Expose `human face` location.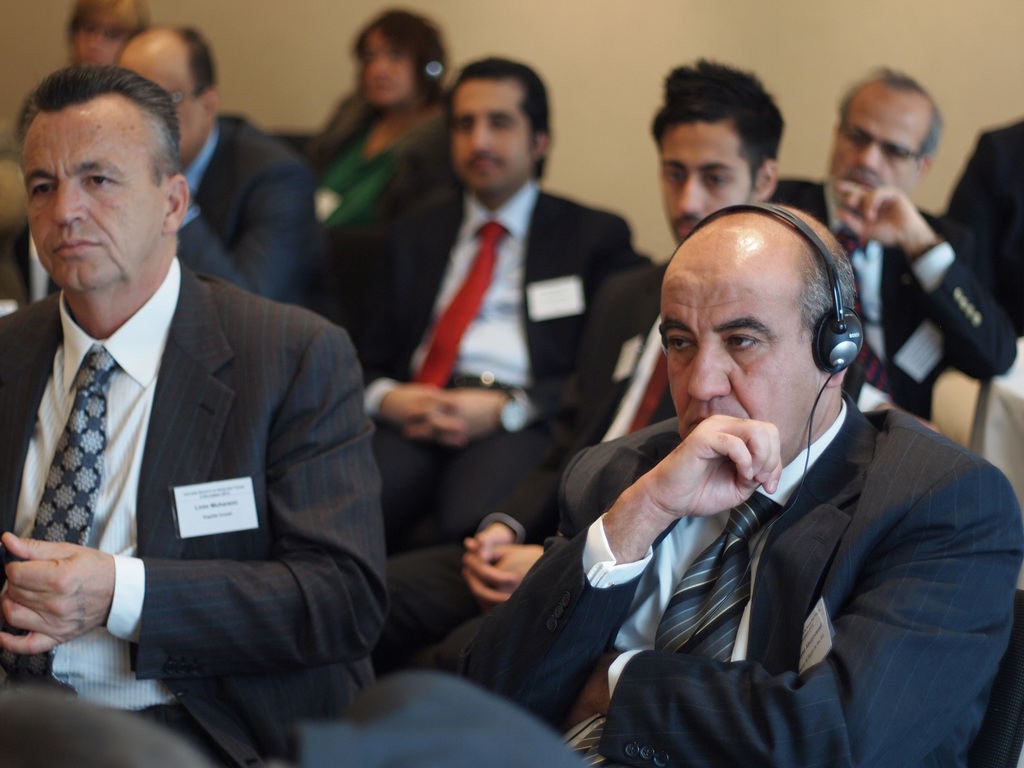
Exposed at 828/86/913/188.
